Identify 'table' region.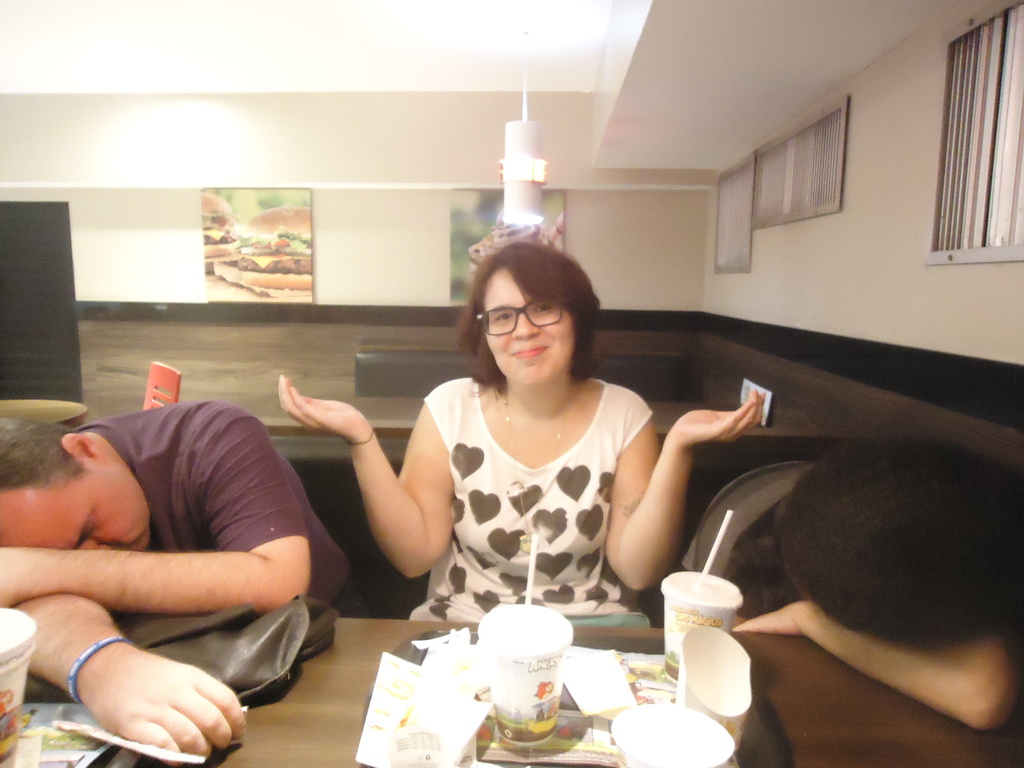
Region: select_region(0, 617, 1023, 767).
